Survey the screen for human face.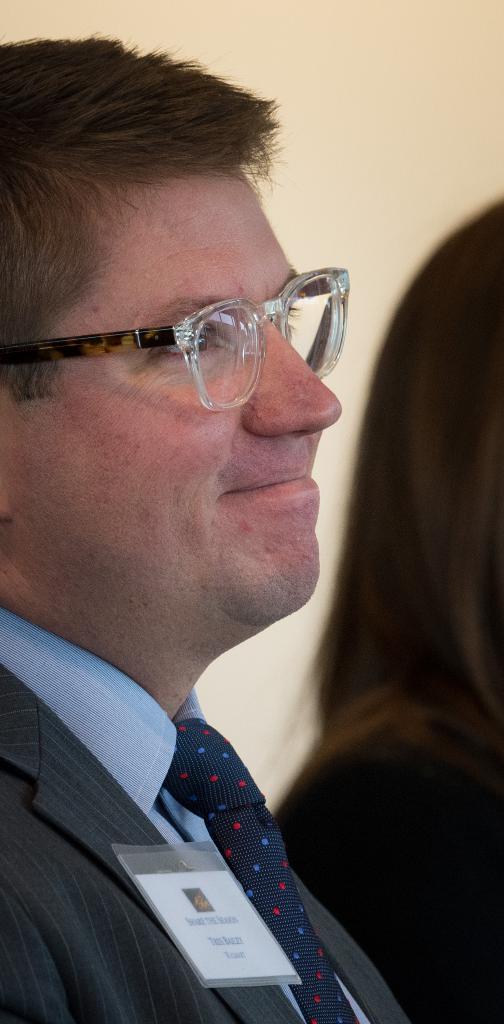
Survey found: pyautogui.locateOnScreen(3, 165, 341, 664).
